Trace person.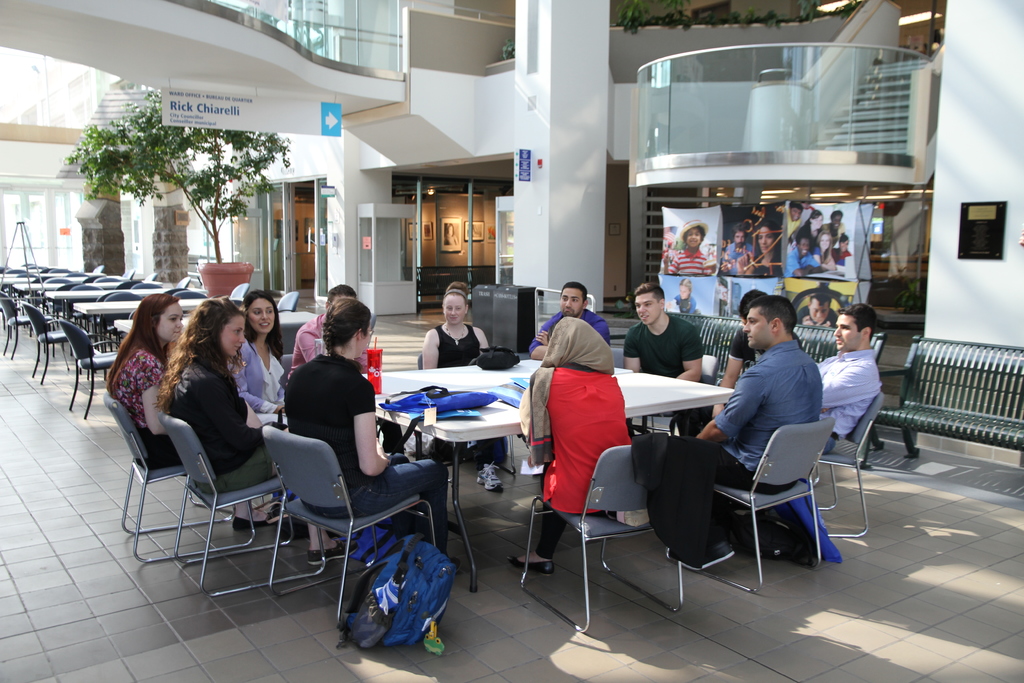
Traced to x1=657 y1=218 x2=717 y2=279.
